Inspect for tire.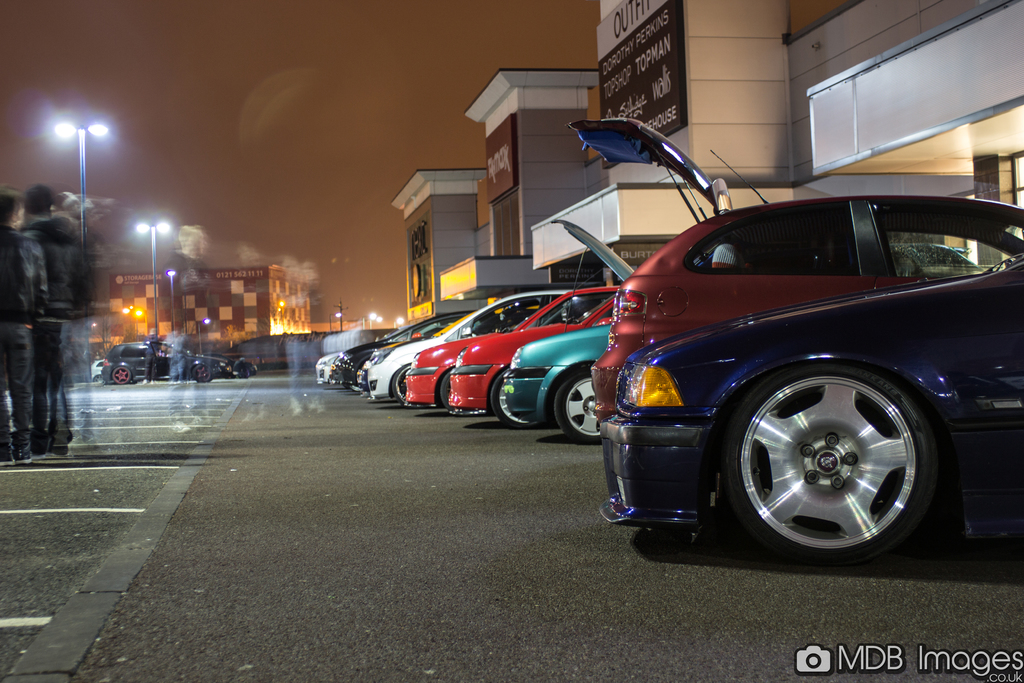
Inspection: detection(95, 374, 104, 383).
